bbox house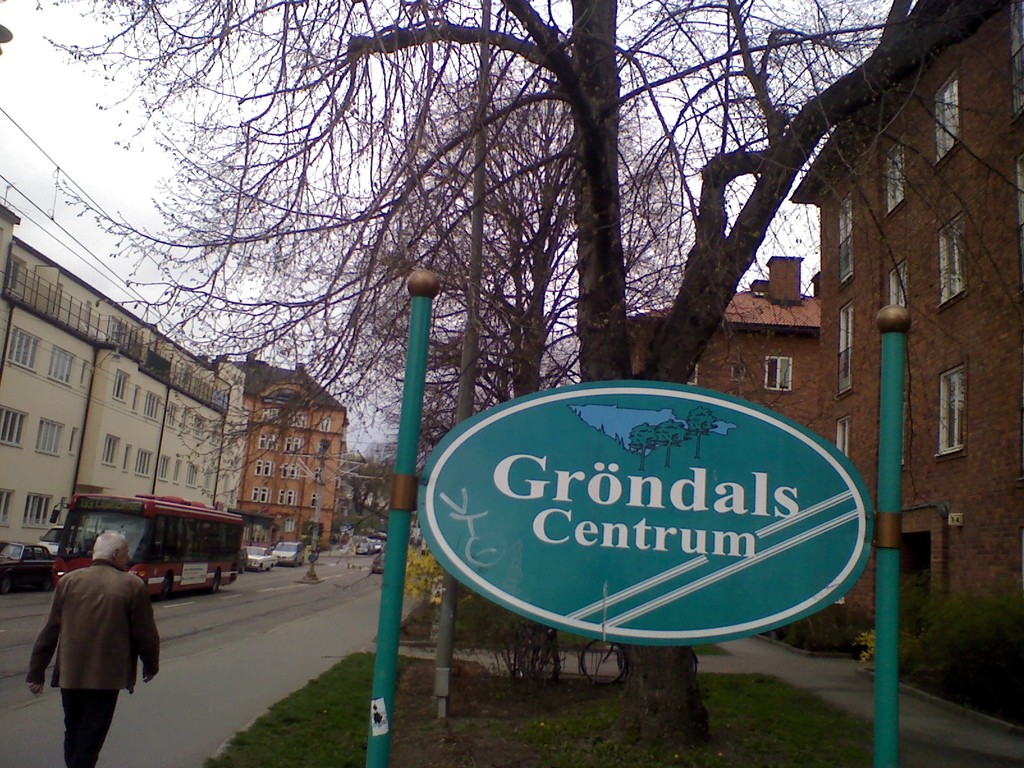
crop(234, 351, 350, 550)
